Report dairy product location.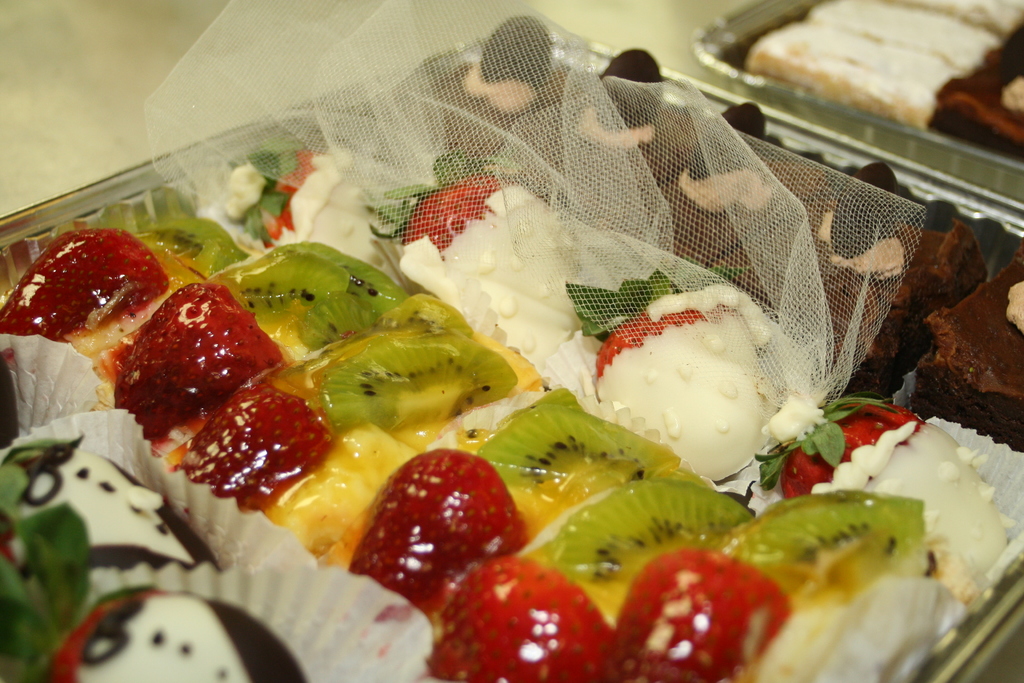
Report: [847,440,1010,597].
